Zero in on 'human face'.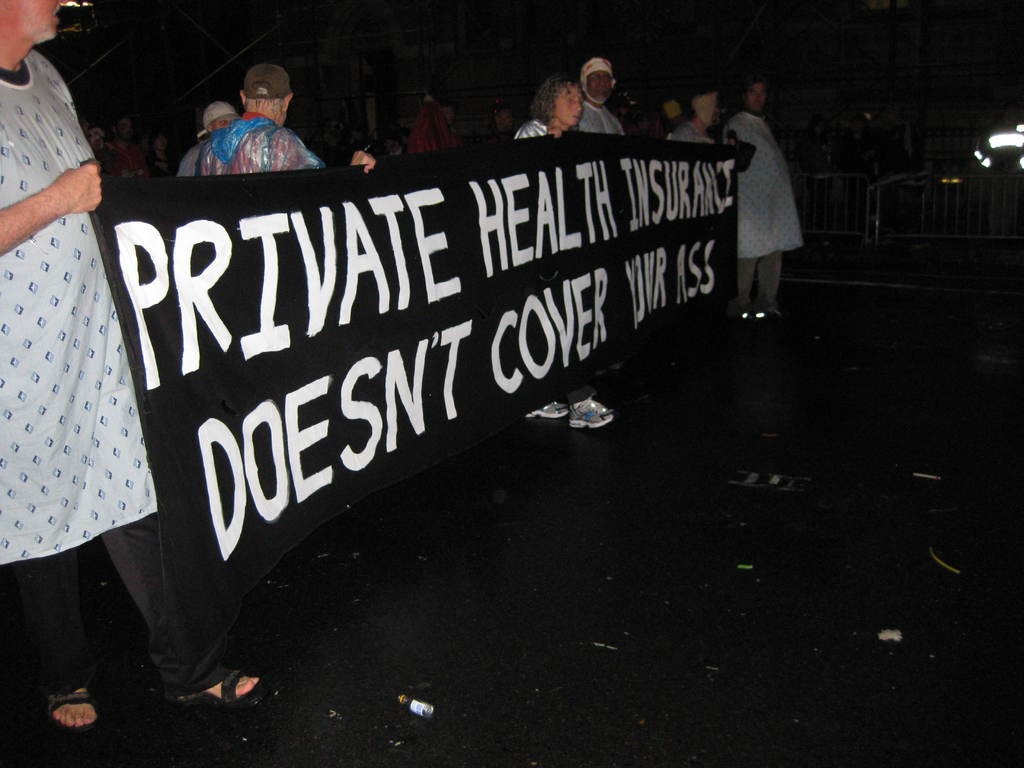
Zeroed in: (left=10, top=0, right=67, bottom=43).
